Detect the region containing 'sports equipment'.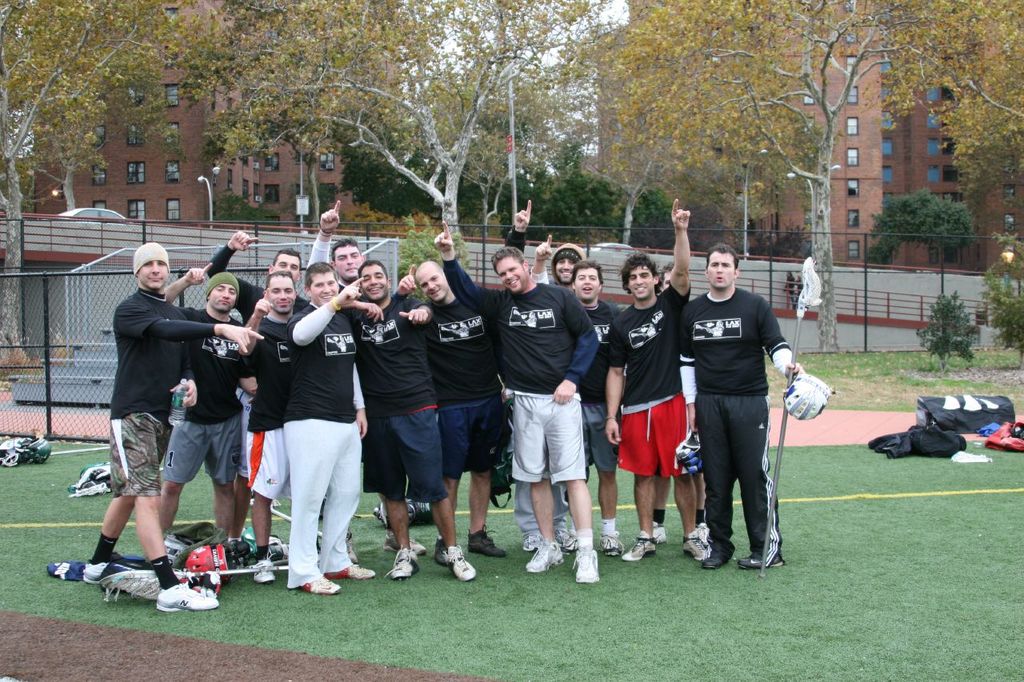
bbox=[682, 534, 712, 562].
